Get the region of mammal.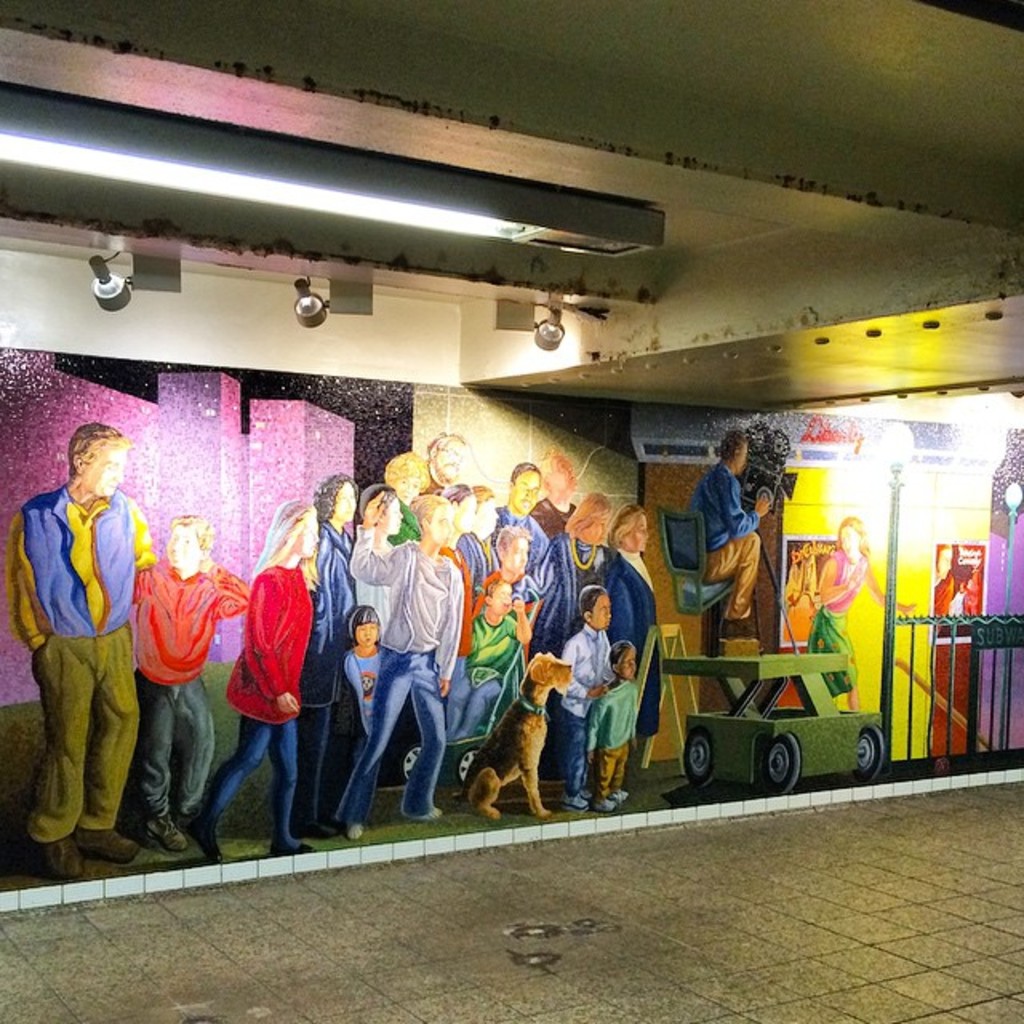
(690,429,773,635).
